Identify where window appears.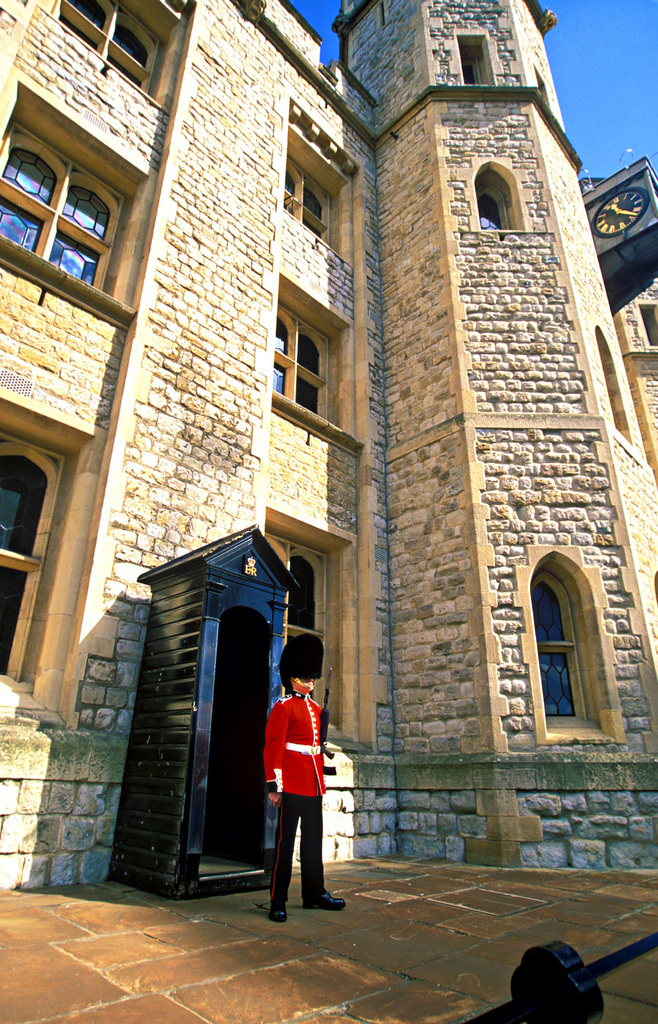
Appears at region(516, 551, 627, 739).
